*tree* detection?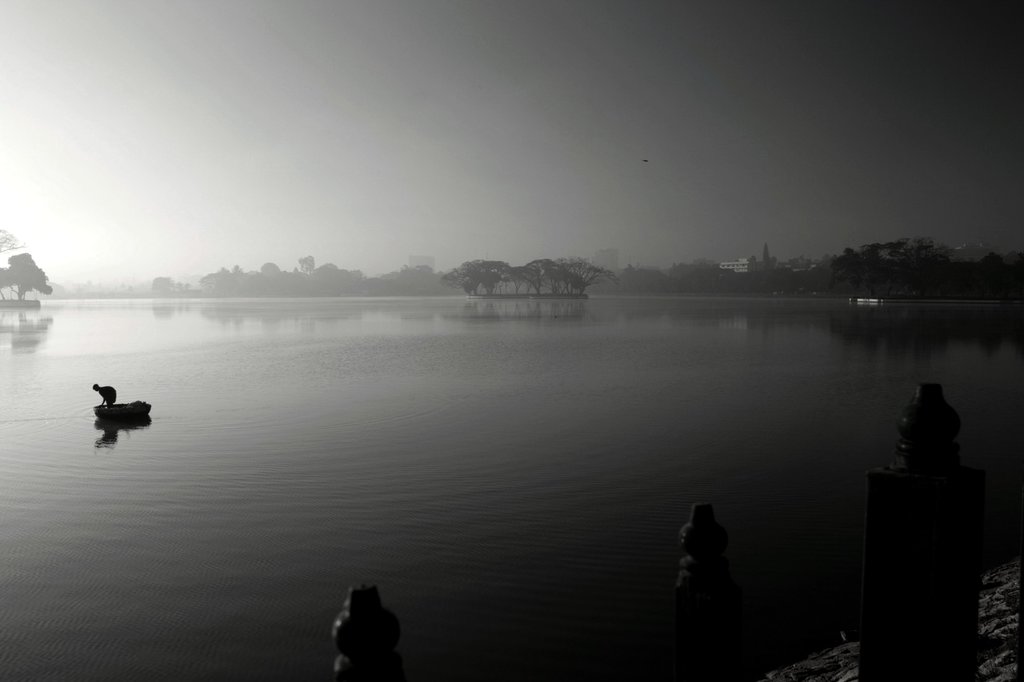
x1=0, y1=226, x2=20, y2=250
